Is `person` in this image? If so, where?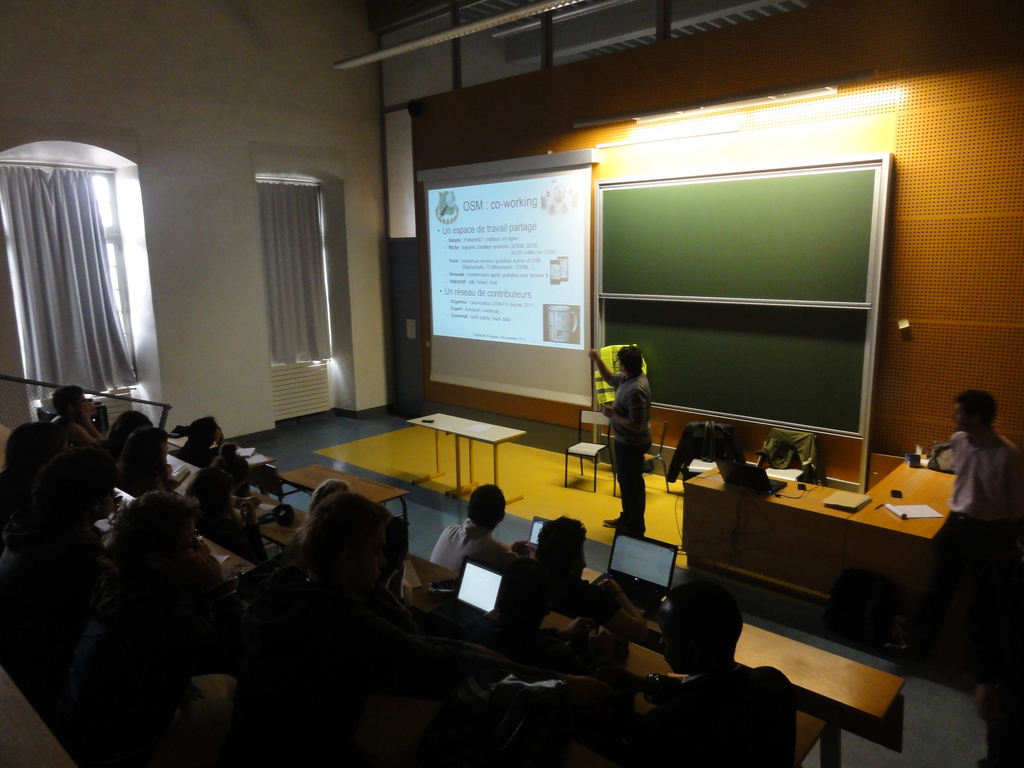
Yes, at 943 389 1023 584.
